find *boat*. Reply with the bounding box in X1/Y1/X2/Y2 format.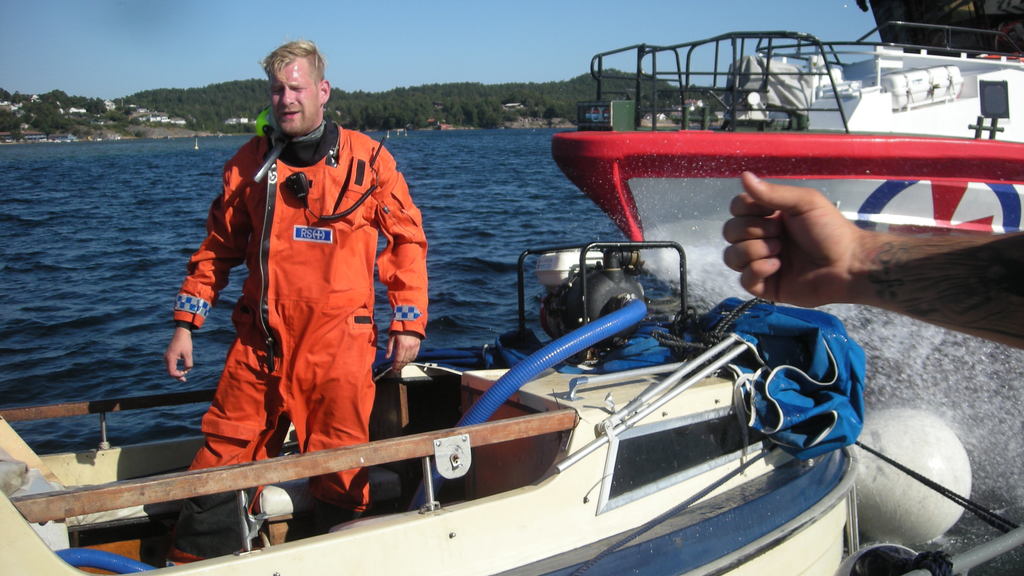
522/33/1010/260.
